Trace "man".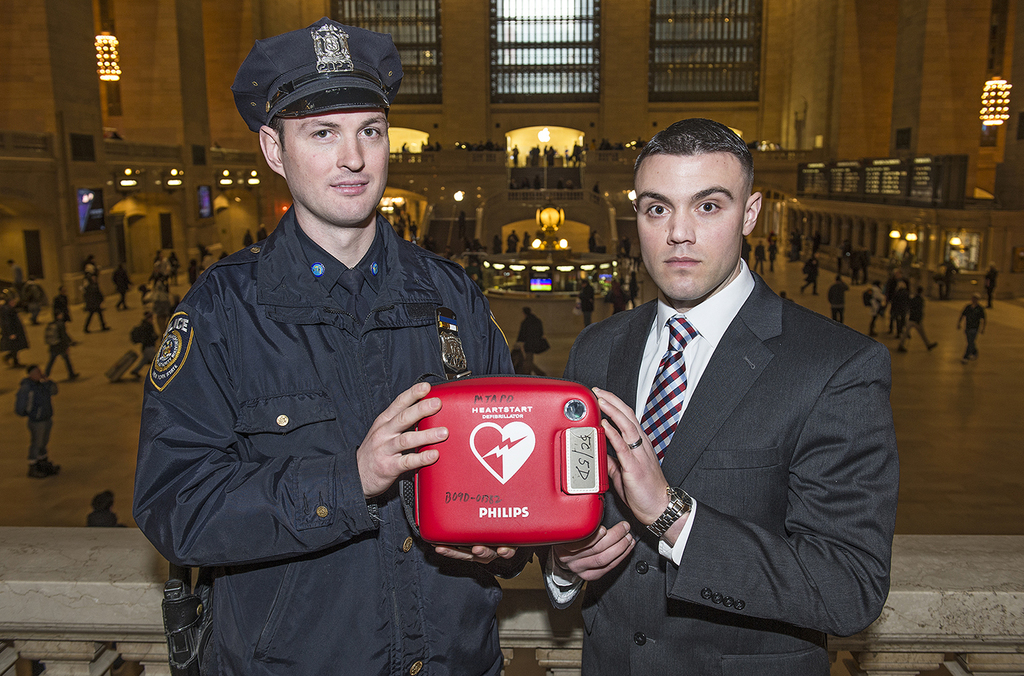
Traced to rect(129, 16, 522, 675).
